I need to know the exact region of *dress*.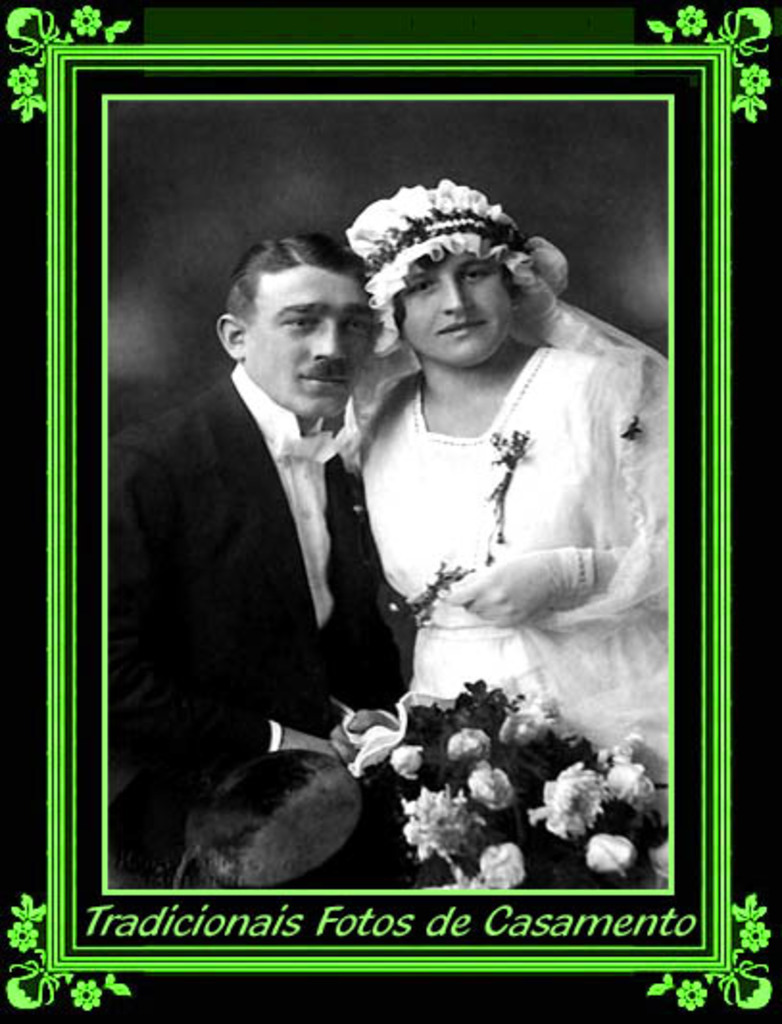
Region: [375,344,669,707].
